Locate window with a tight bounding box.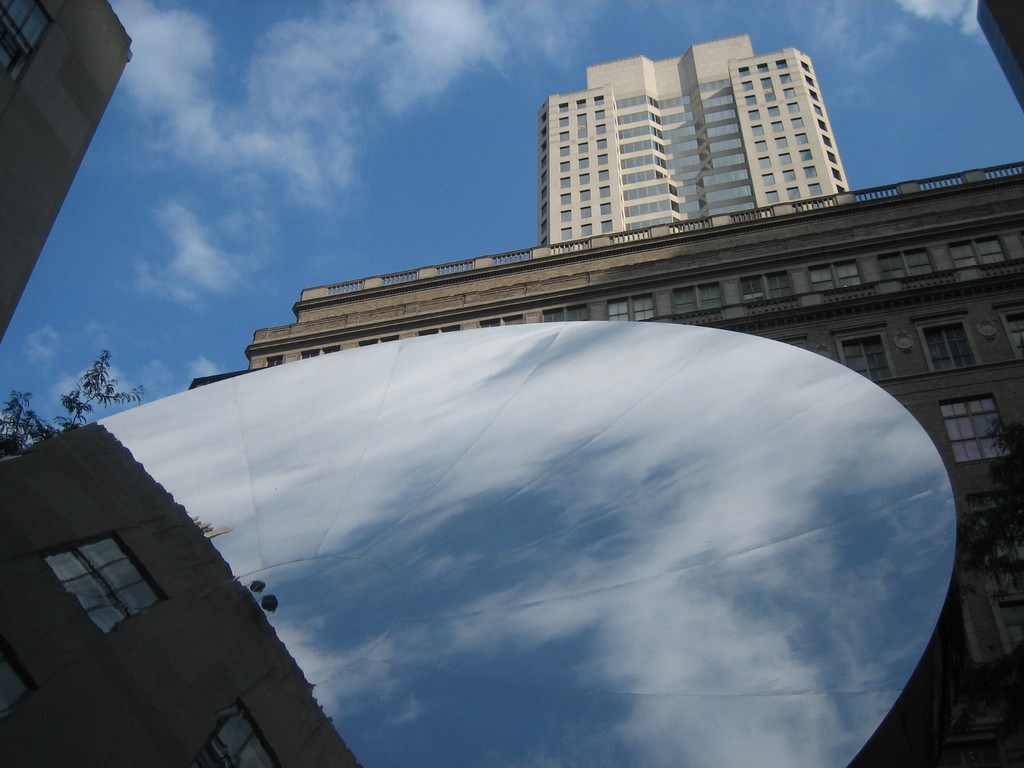
948, 234, 1006, 275.
